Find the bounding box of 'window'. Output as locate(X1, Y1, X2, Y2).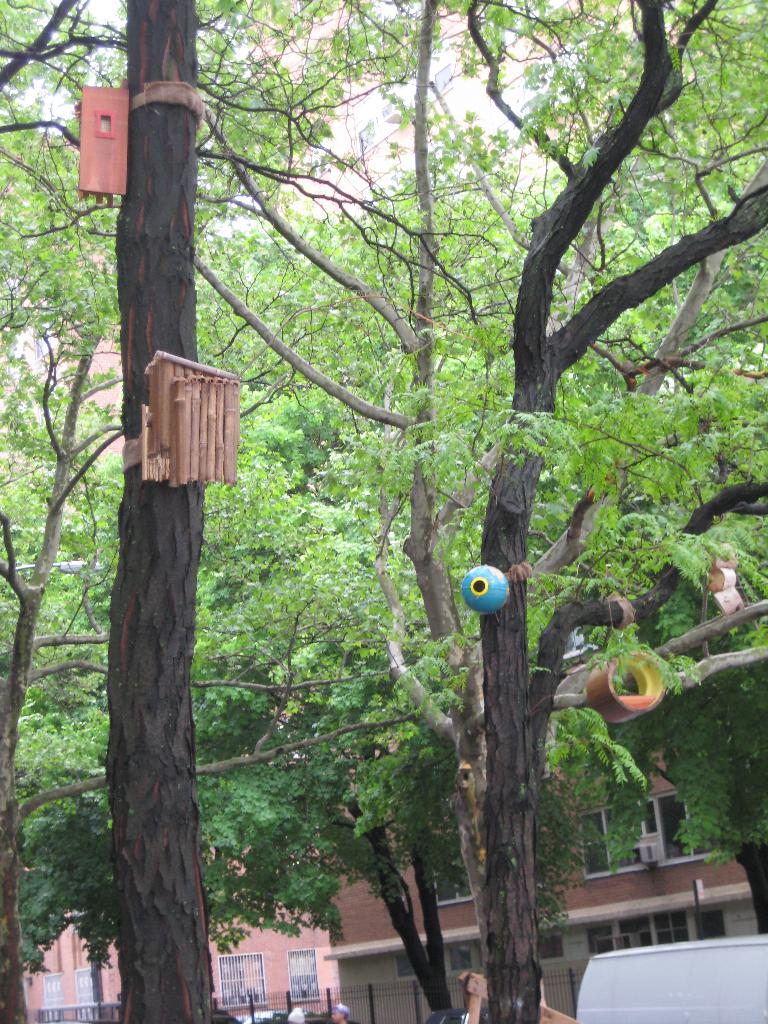
locate(436, 858, 480, 904).
